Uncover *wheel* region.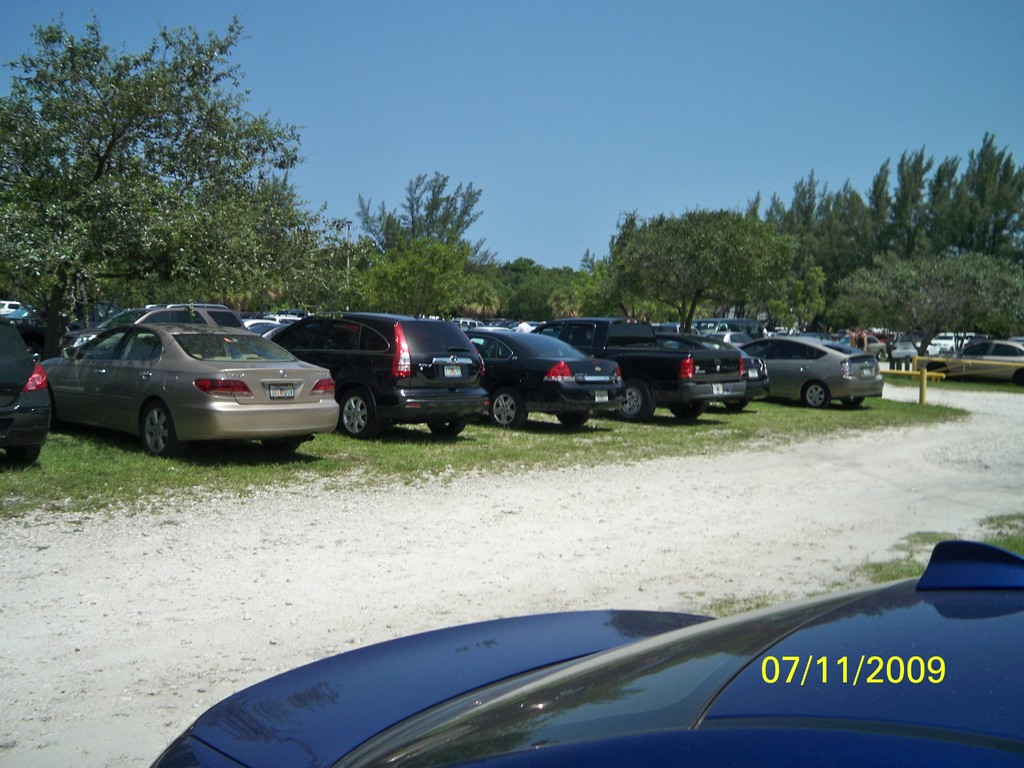
Uncovered: locate(264, 440, 300, 452).
